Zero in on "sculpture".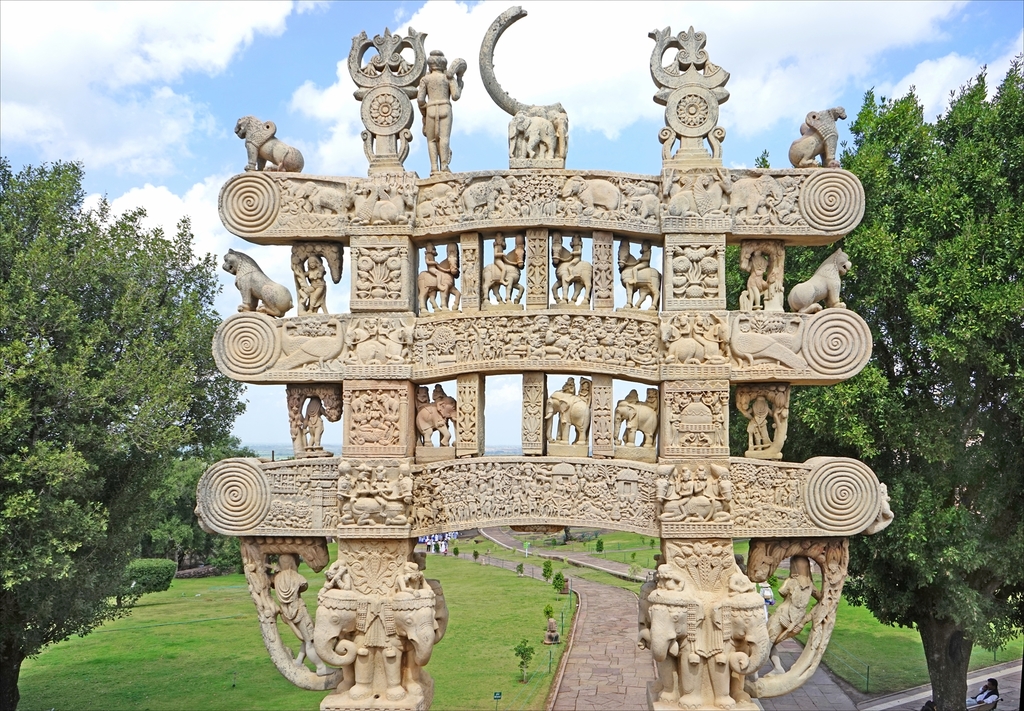
Zeroed in: [x1=643, y1=388, x2=659, y2=411].
